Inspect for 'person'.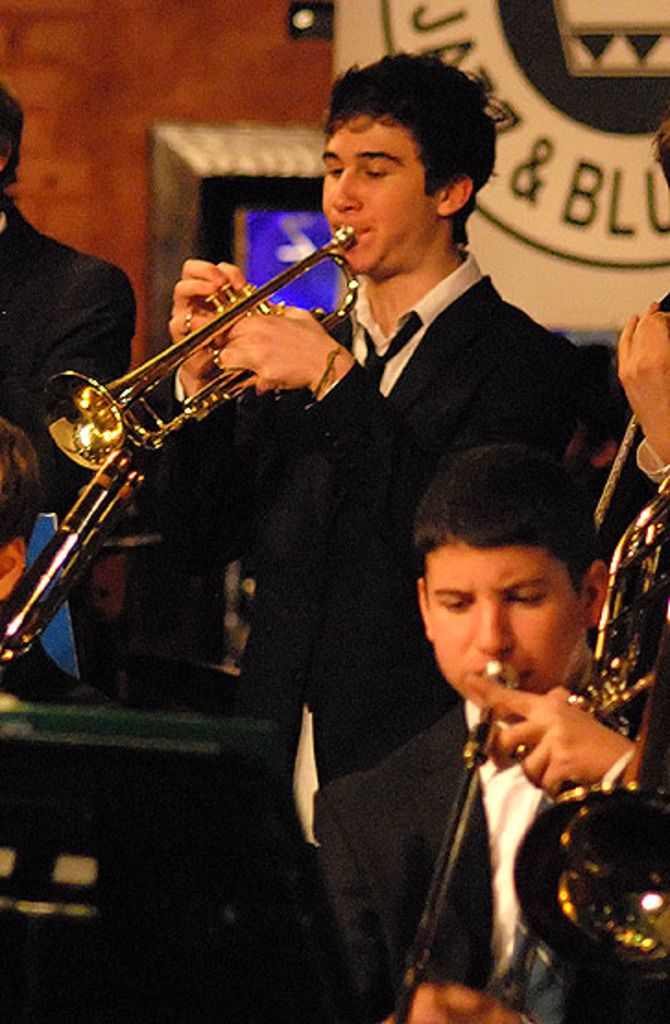
Inspection: 611, 114, 668, 498.
